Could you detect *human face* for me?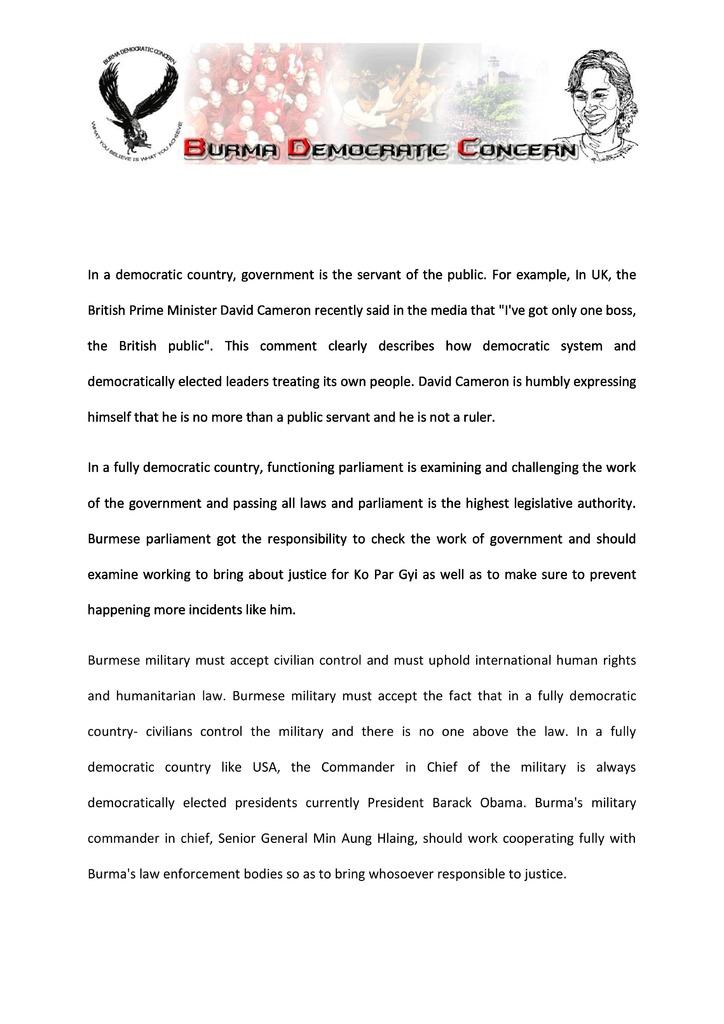
Detection result: <bbox>311, 81, 322, 95</bbox>.
